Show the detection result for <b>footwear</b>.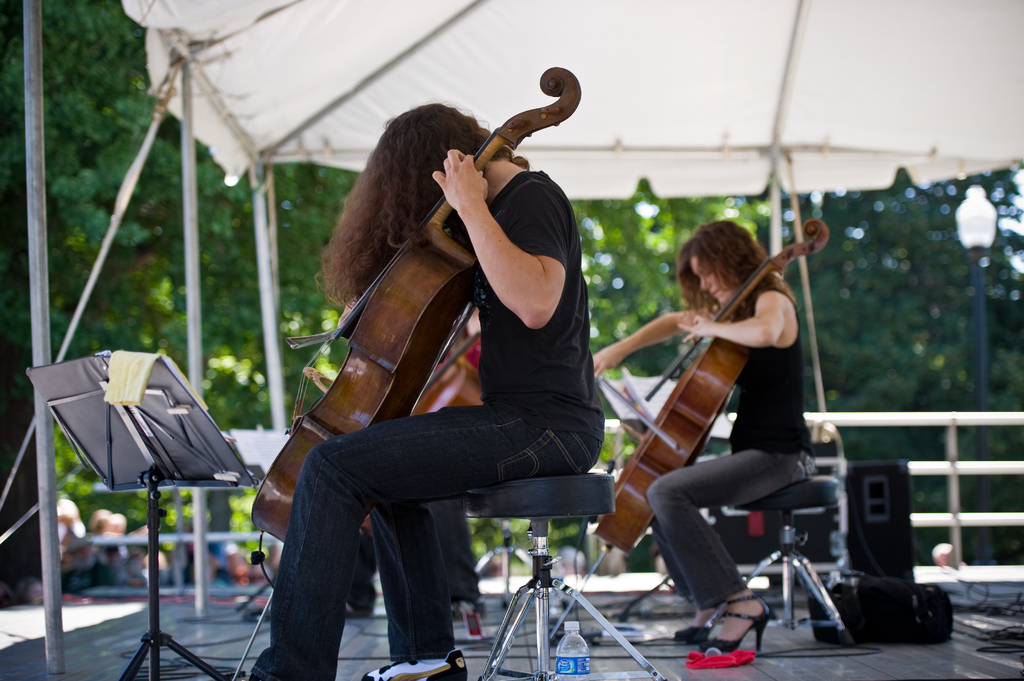
(673, 624, 709, 643).
